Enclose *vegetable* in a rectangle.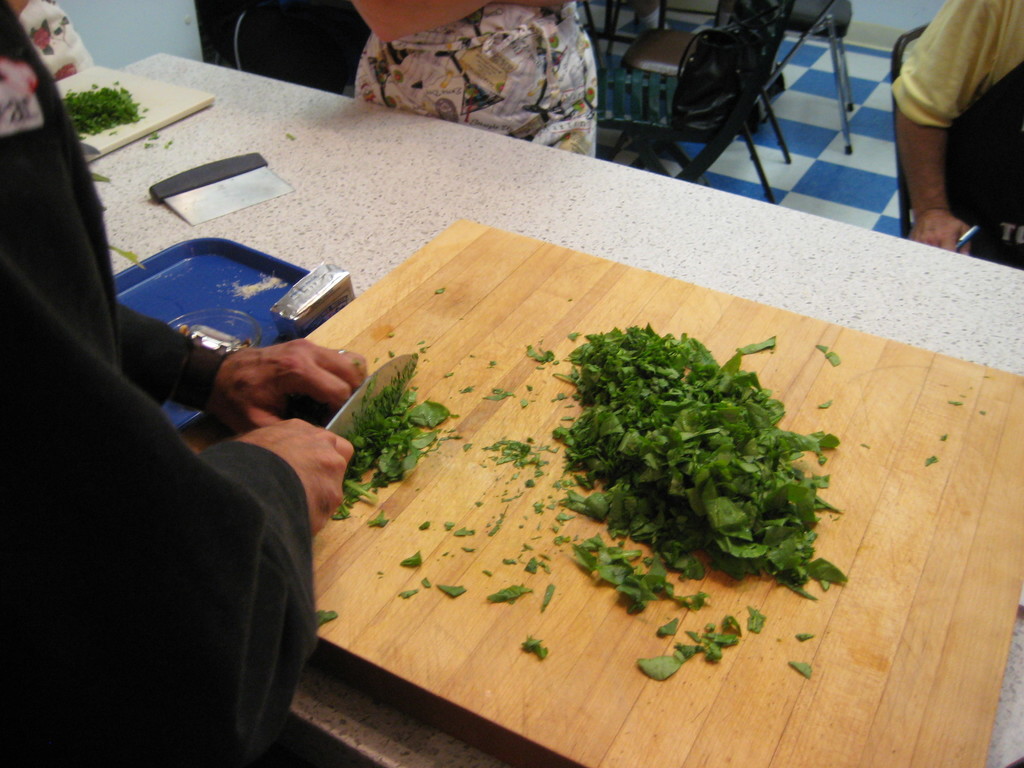
pyautogui.locateOnScreen(485, 586, 530, 603).
